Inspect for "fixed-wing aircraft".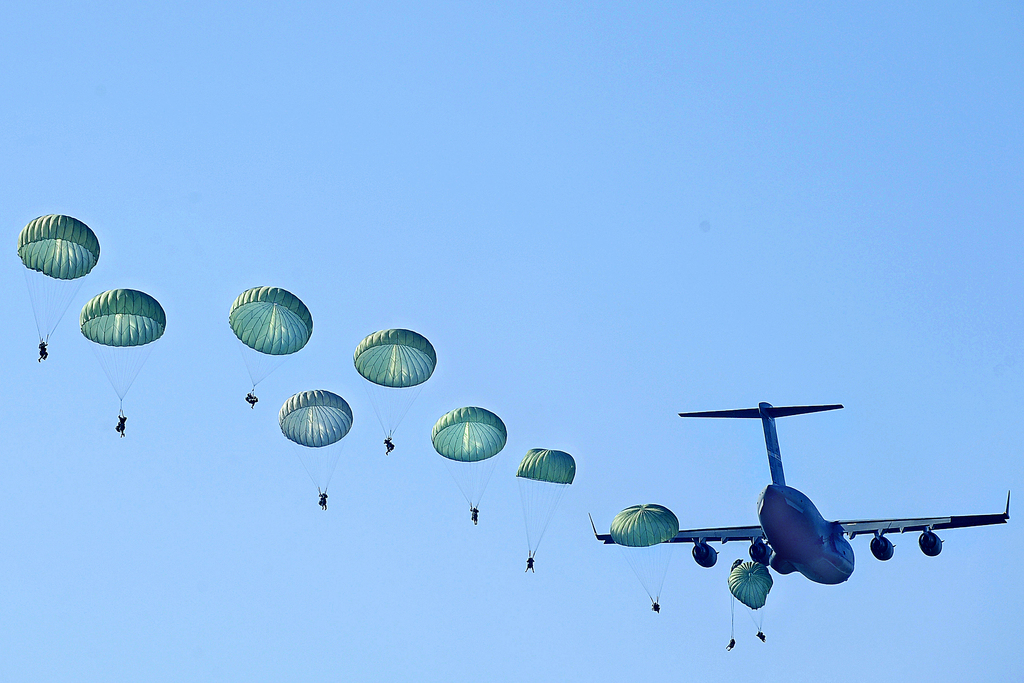
Inspection: (586, 388, 1010, 591).
